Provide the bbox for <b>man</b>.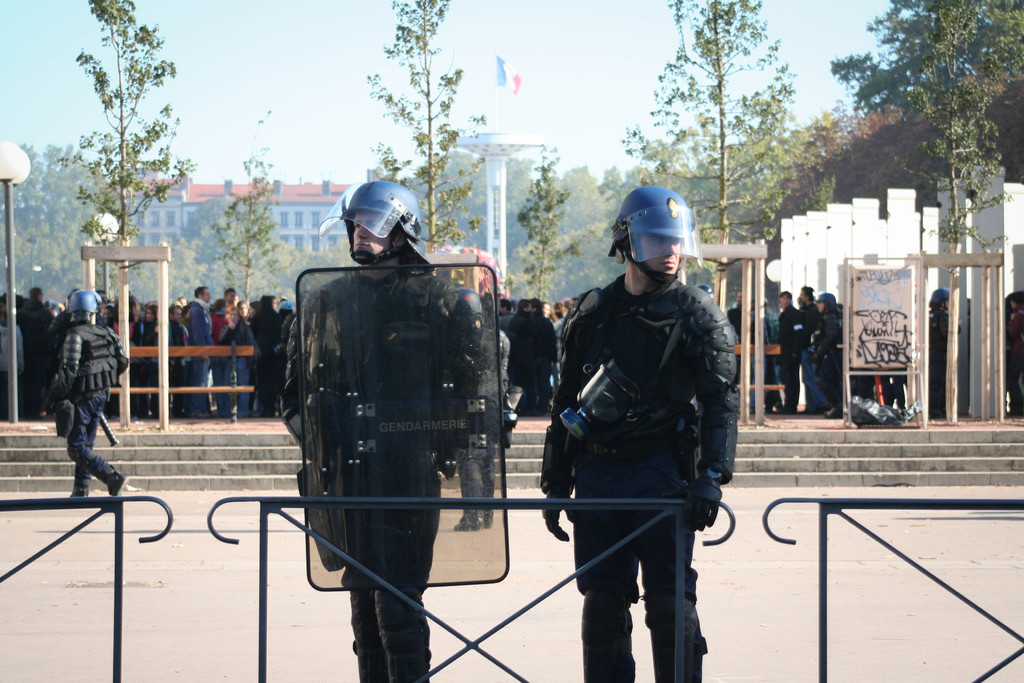
539 214 751 671.
